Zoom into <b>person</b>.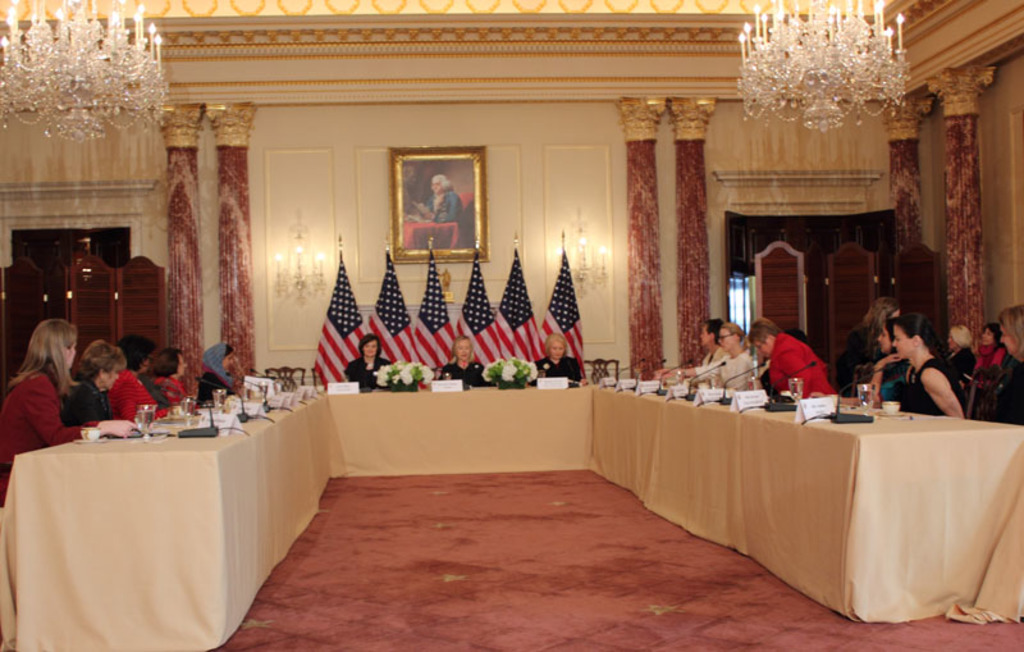
Zoom target: box(339, 332, 392, 388).
